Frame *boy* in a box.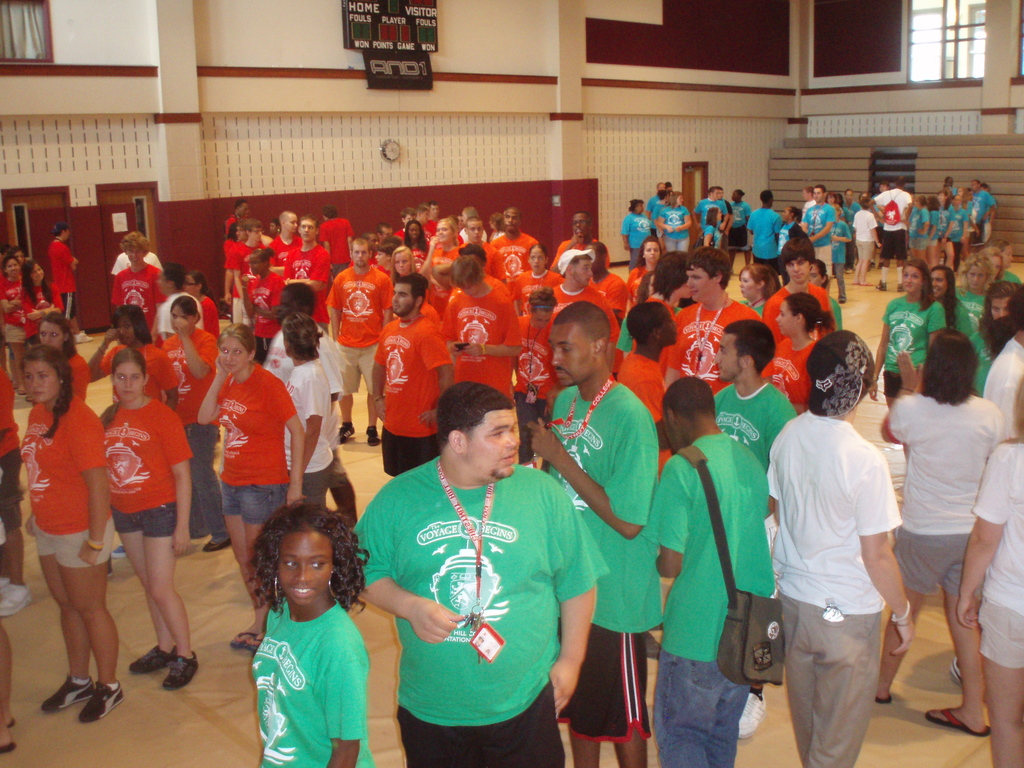
Rect(677, 248, 759, 395).
